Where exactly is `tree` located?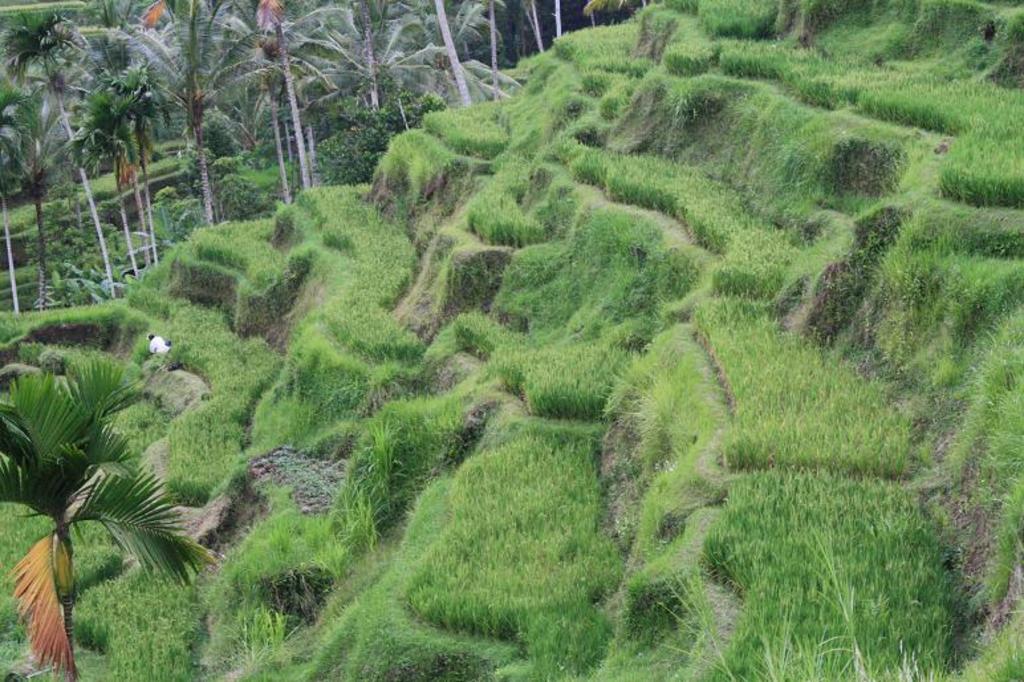
Its bounding box is (430,0,481,118).
